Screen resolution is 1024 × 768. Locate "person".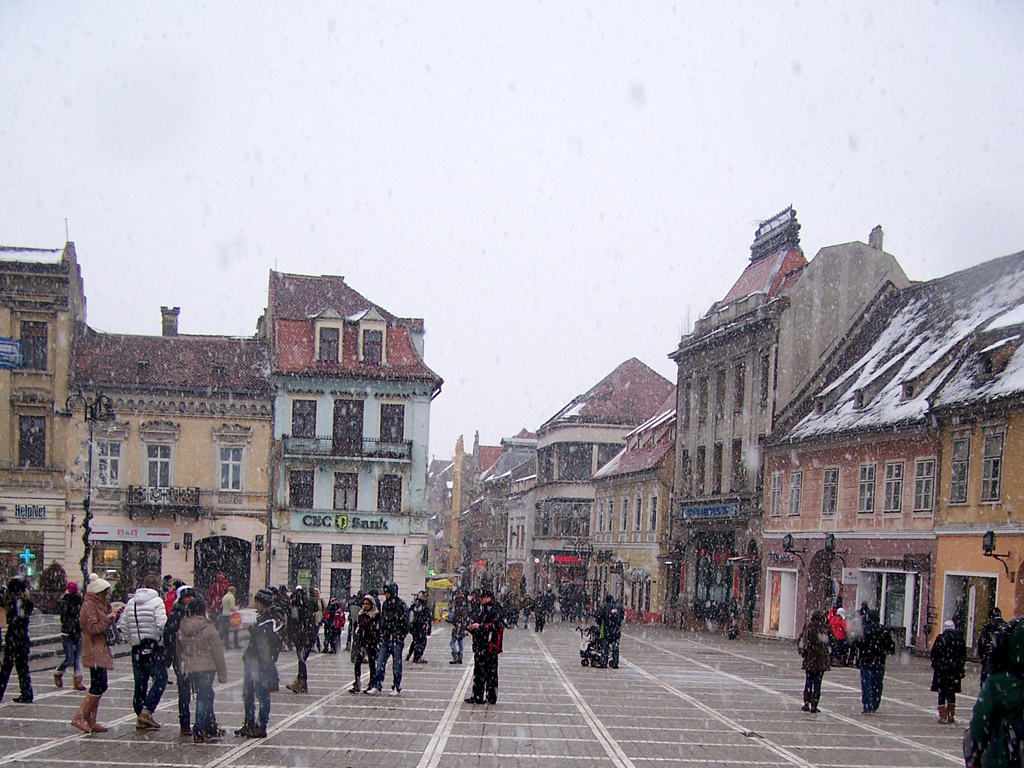
region(119, 568, 170, 735).
